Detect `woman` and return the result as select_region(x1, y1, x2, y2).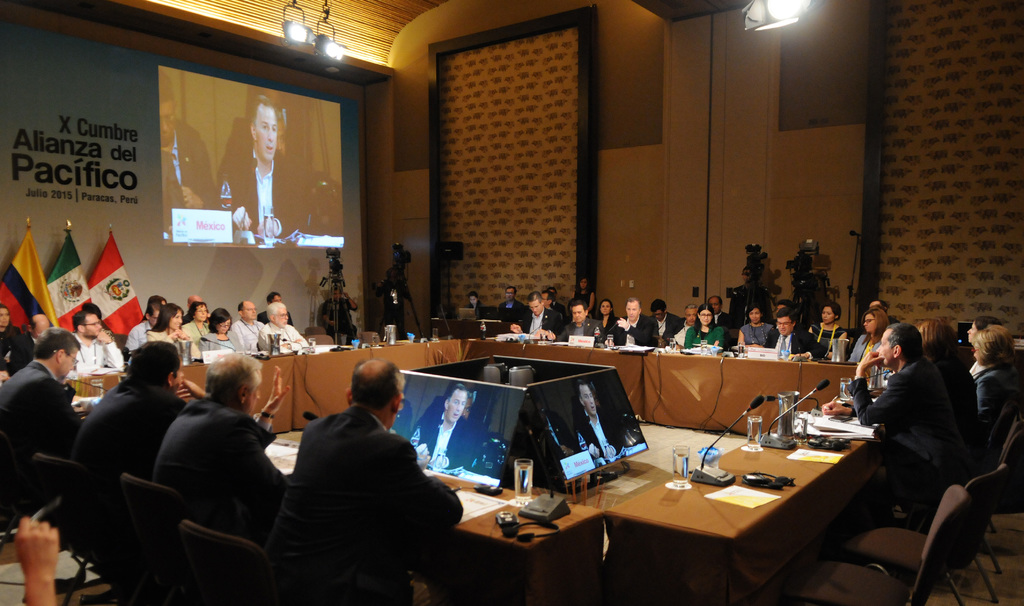
select_region(736, 305, 776, 353).
